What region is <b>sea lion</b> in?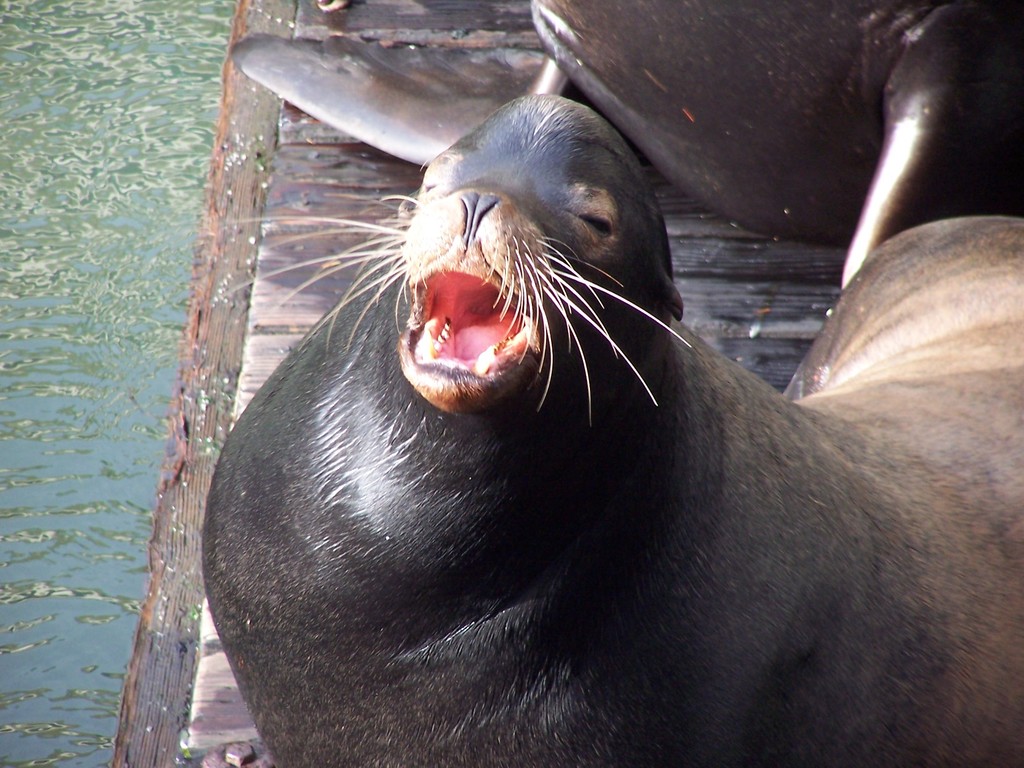
<box>229,0,1023,312</box>.
